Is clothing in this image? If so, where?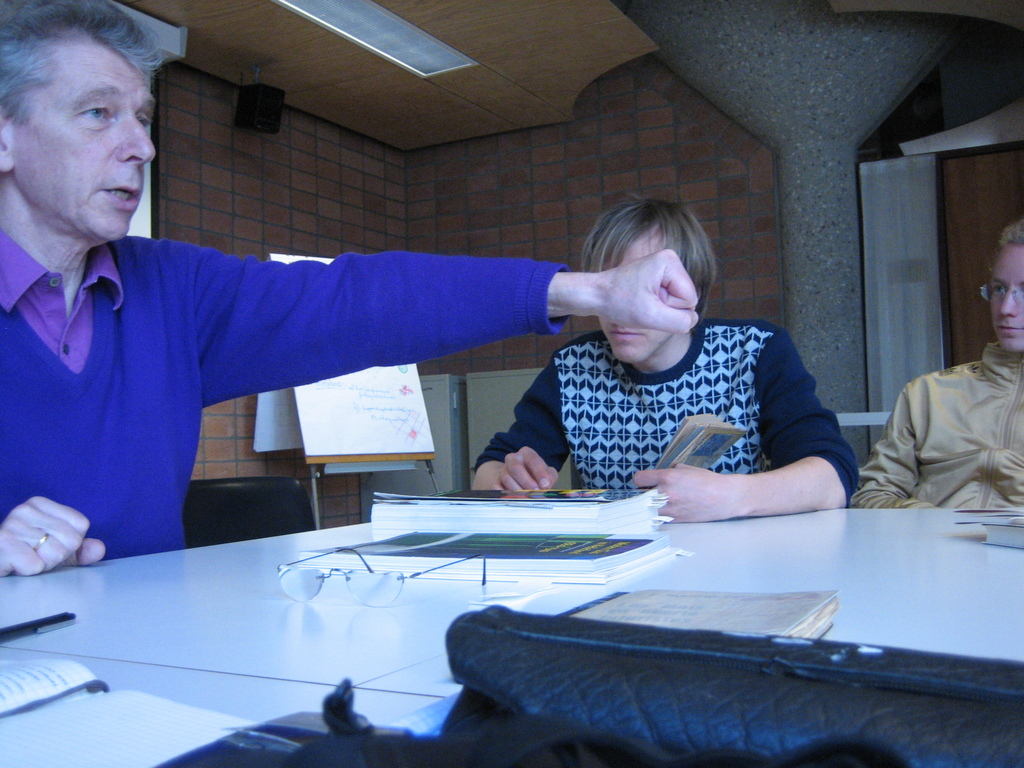
Yes, at (left=857, top=338, right=1023, bottom=511).
